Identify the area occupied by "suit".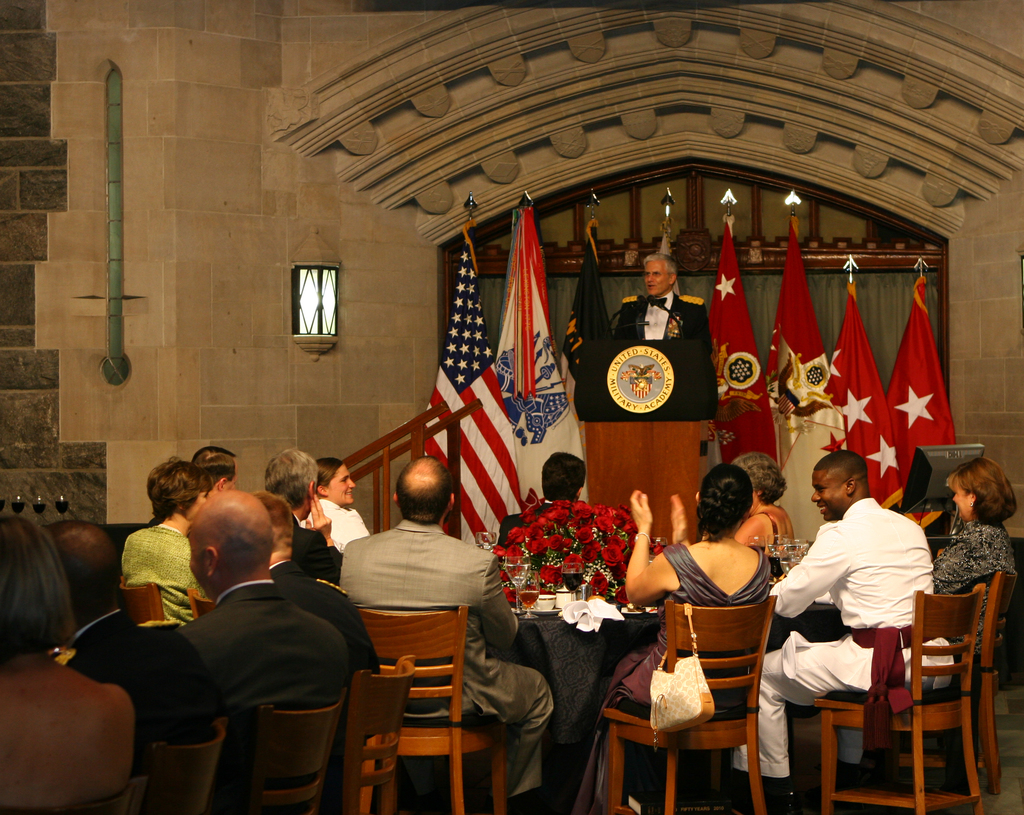
Area: (269,561,381,753).
